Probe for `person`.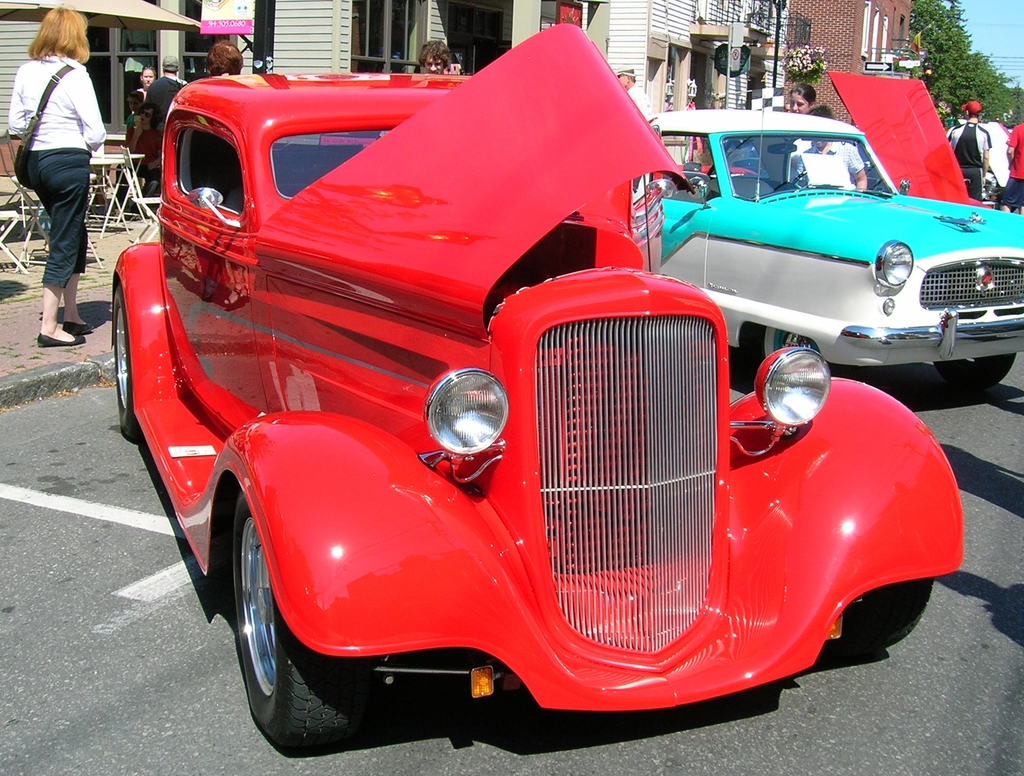
Probe result: select_region(796, 101, 868, 192).
